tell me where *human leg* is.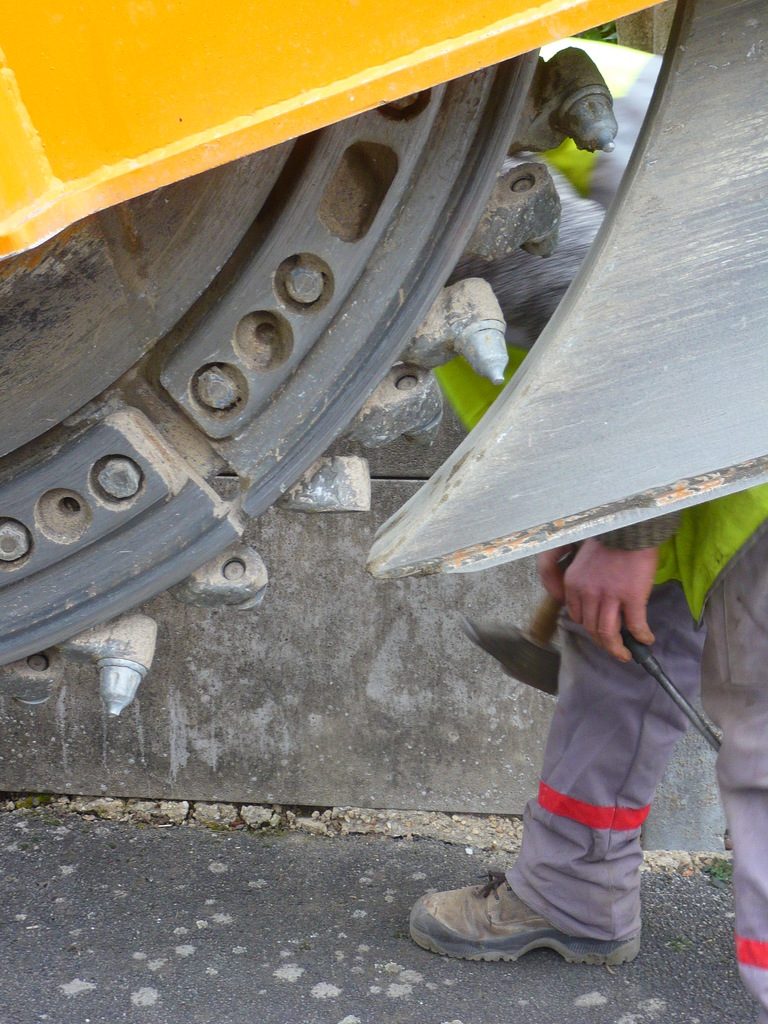
*human leg* is at [x1=420, y1=562, x2=725, y2=952].
